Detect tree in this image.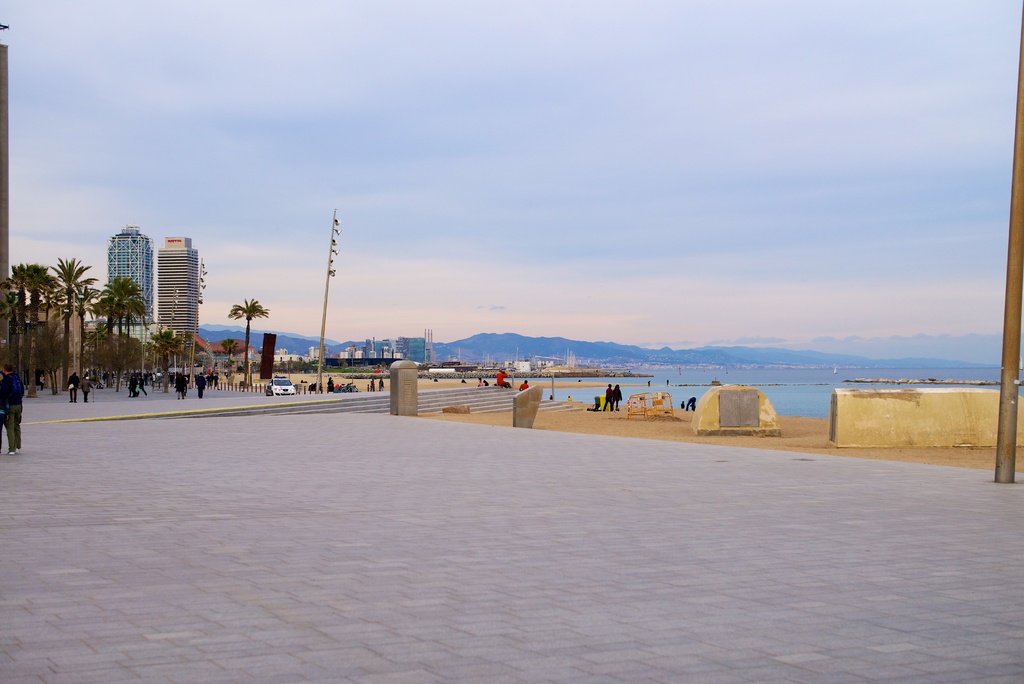
Detection: (x1=297, y1=359, x2=305, y2=375).
